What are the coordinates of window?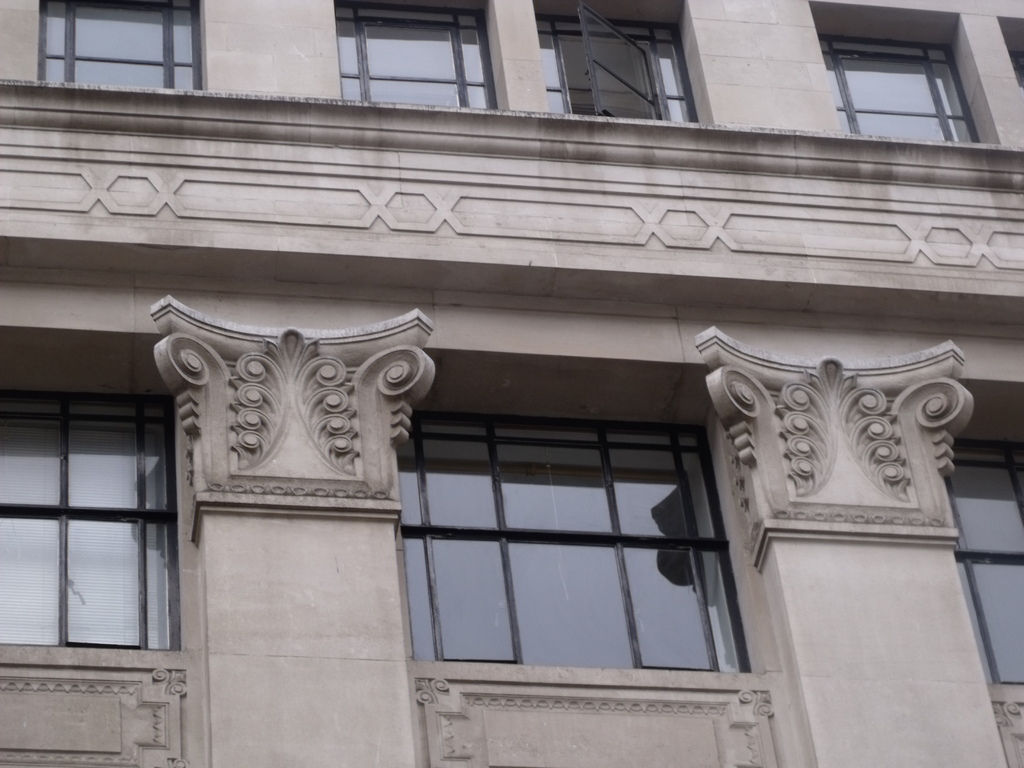
Rect(0, 388, 181, 644).
